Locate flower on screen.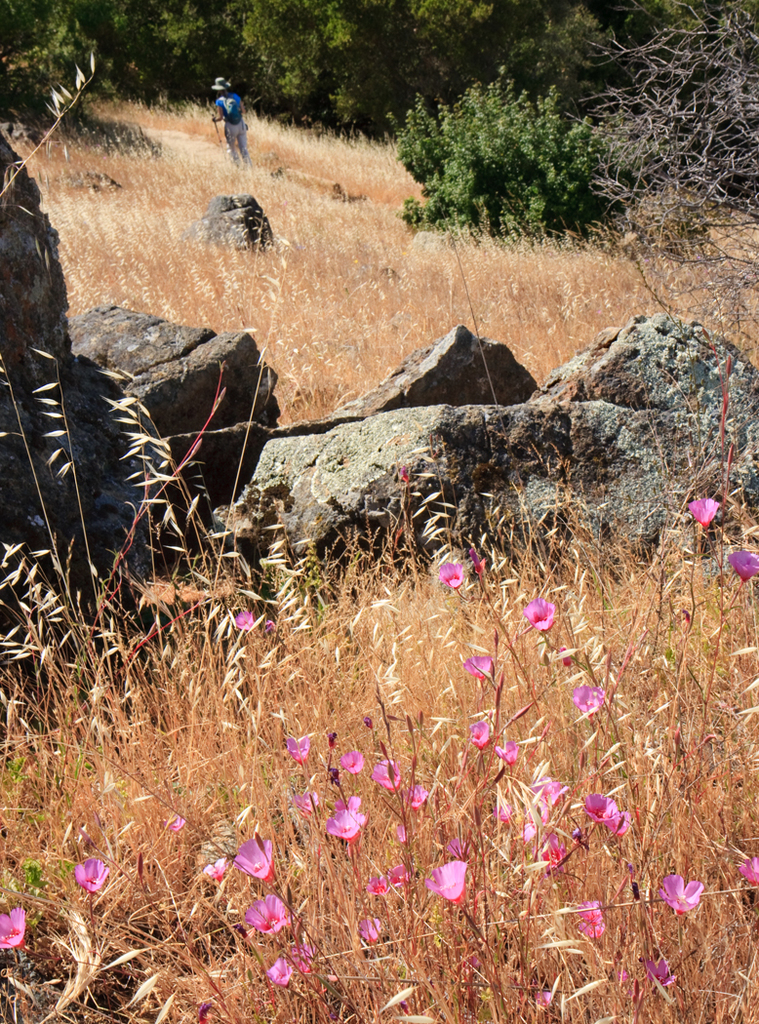
On screen at bbox(355, 911, 376, 942).
